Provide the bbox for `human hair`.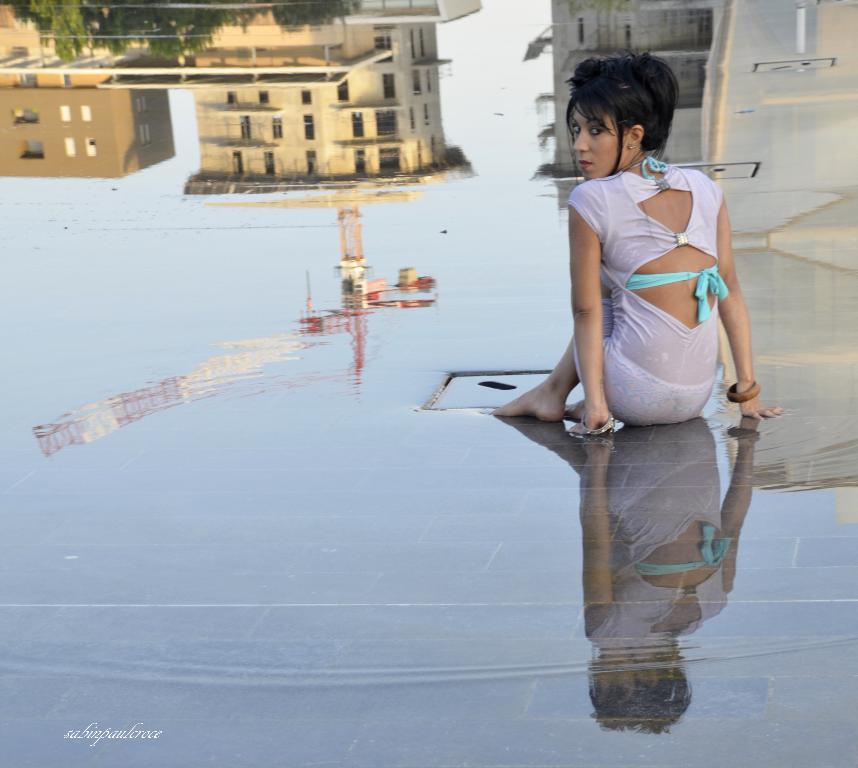
bbox=[559, 62, 677, 148].
